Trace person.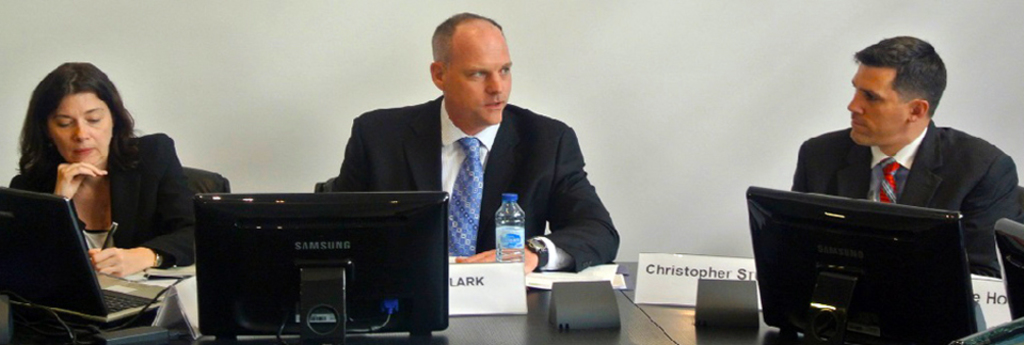
Traced to 329, 19, 603, 301.
